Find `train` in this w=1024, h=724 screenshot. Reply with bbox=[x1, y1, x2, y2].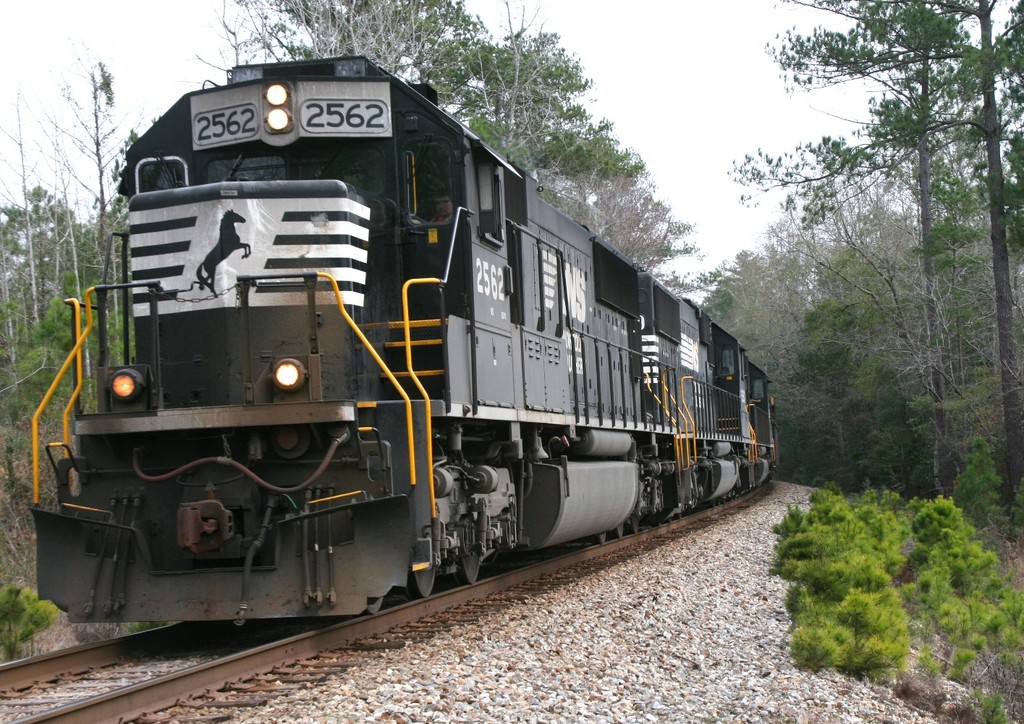
bbox=[27, 47, 782, 621].
